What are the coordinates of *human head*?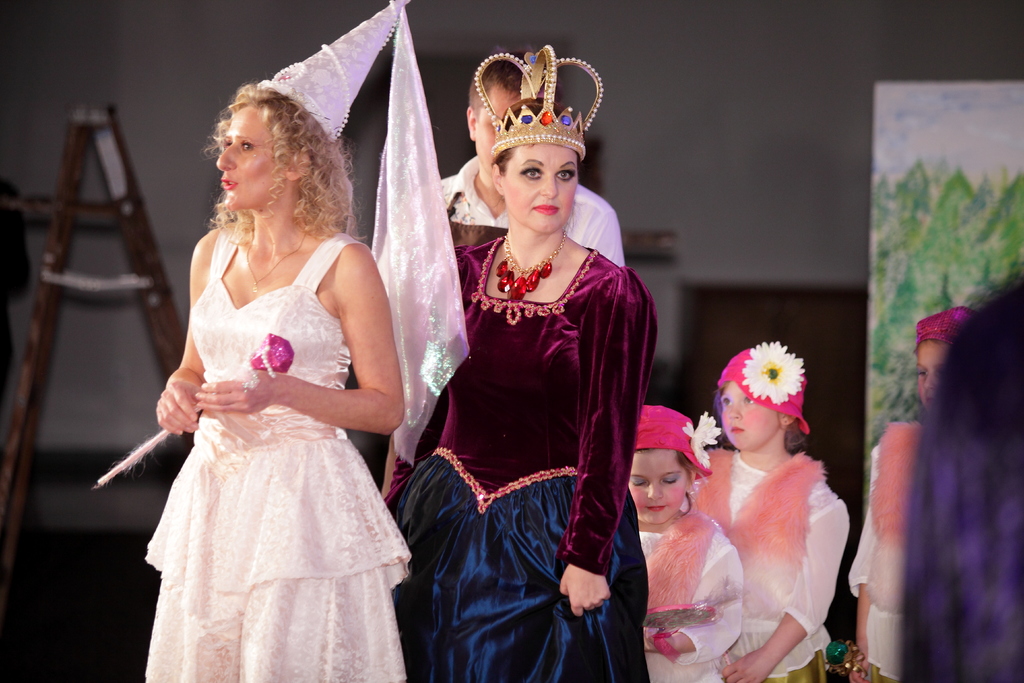
x1=216, y1=86, x2=330, y2=206.
